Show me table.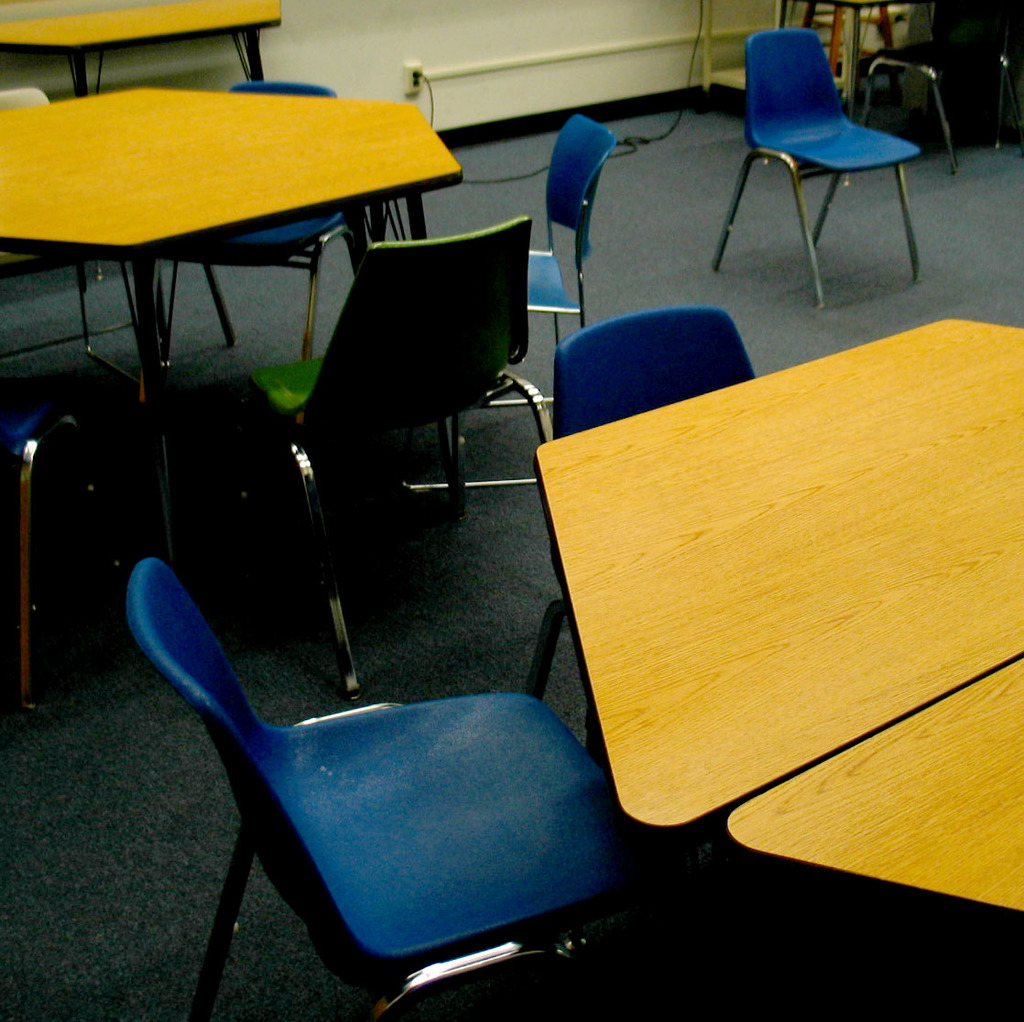
table is here: <bbox>536, 310, 1023, 853</bbox>.
